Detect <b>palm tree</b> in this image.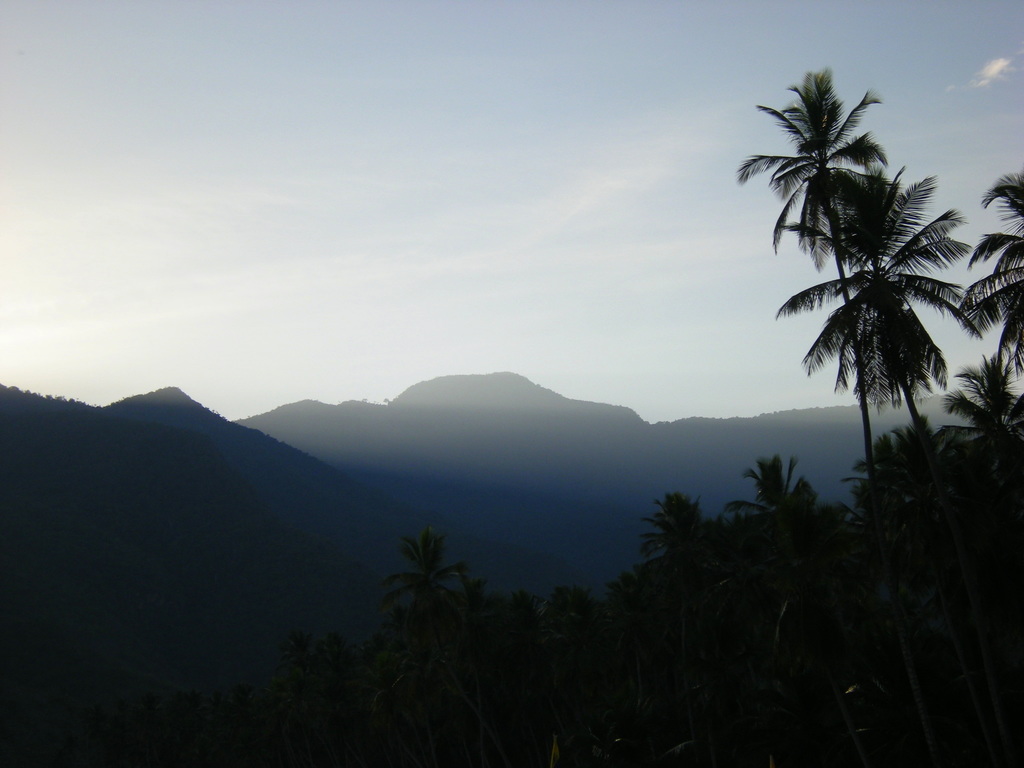
Detection: pyautogui.locateOnScreen(386, 527, 463, 627).
